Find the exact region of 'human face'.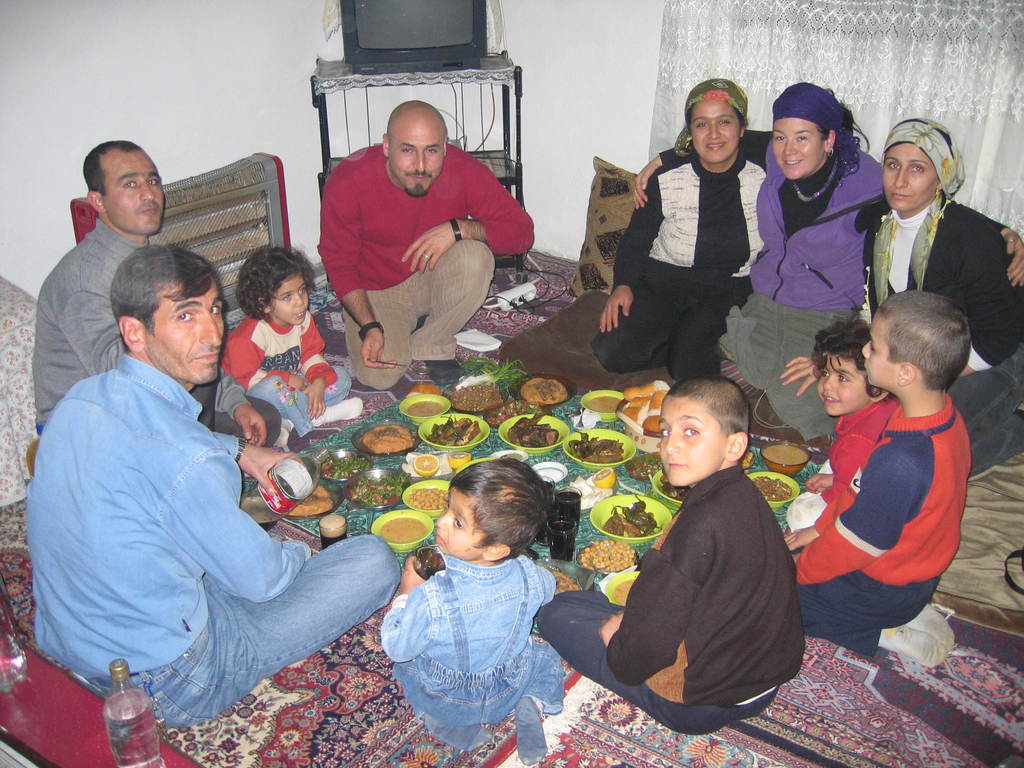
Exact region: 691/99/741/161.
